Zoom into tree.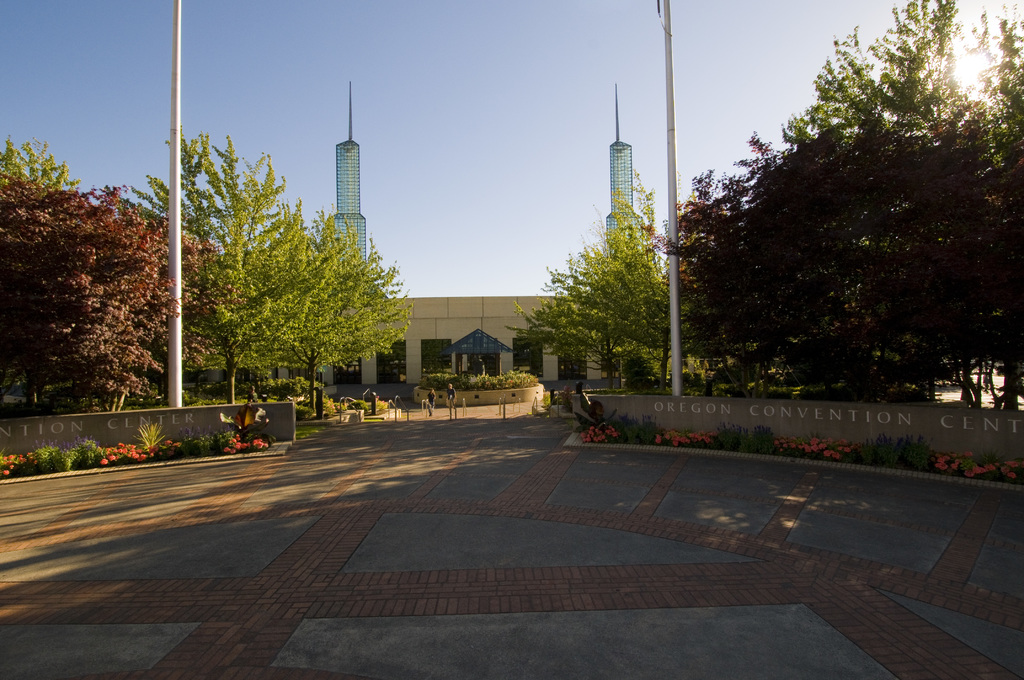
Zoom target: [x1=0, y1=172, x2=249, y2=411].
